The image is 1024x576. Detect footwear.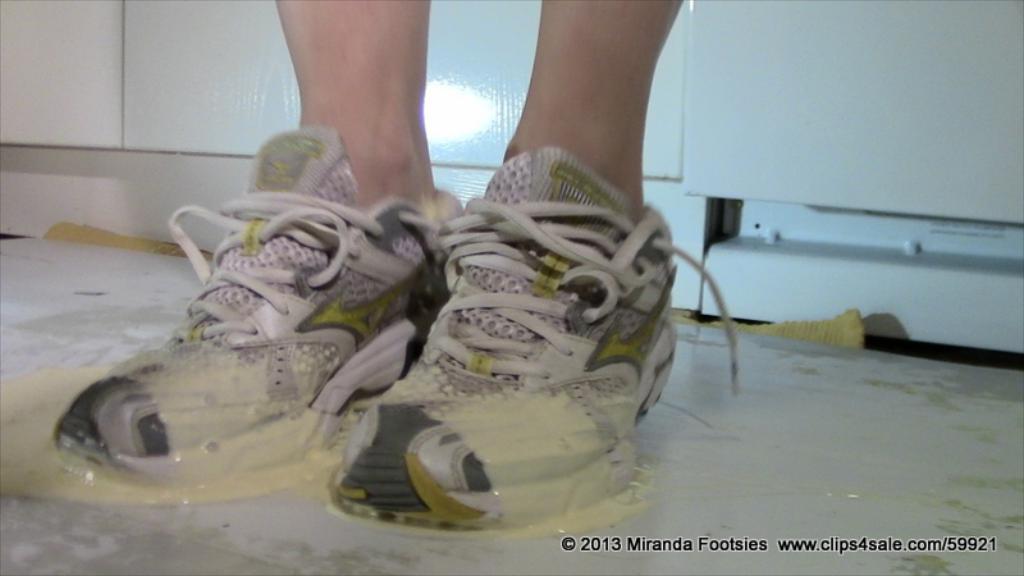
Detection: 339/141/681/544.
